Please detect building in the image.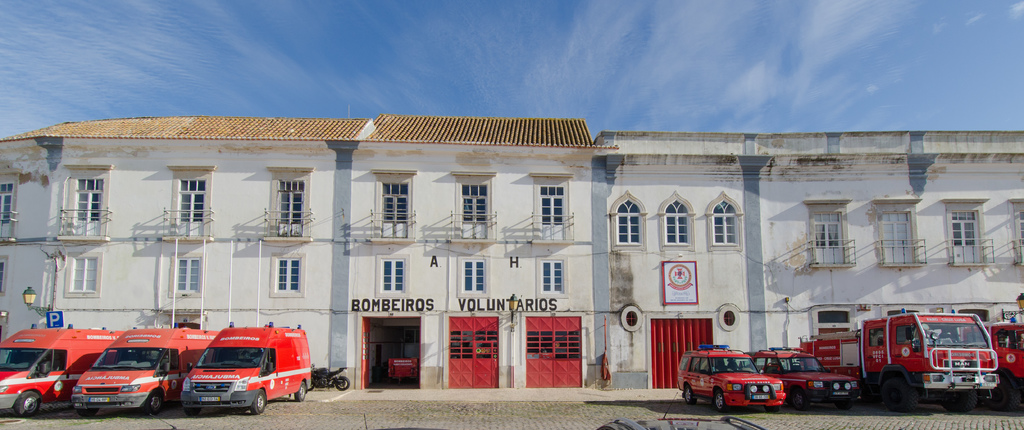
(x1=0, y1=112, x2=585, y2=377).
